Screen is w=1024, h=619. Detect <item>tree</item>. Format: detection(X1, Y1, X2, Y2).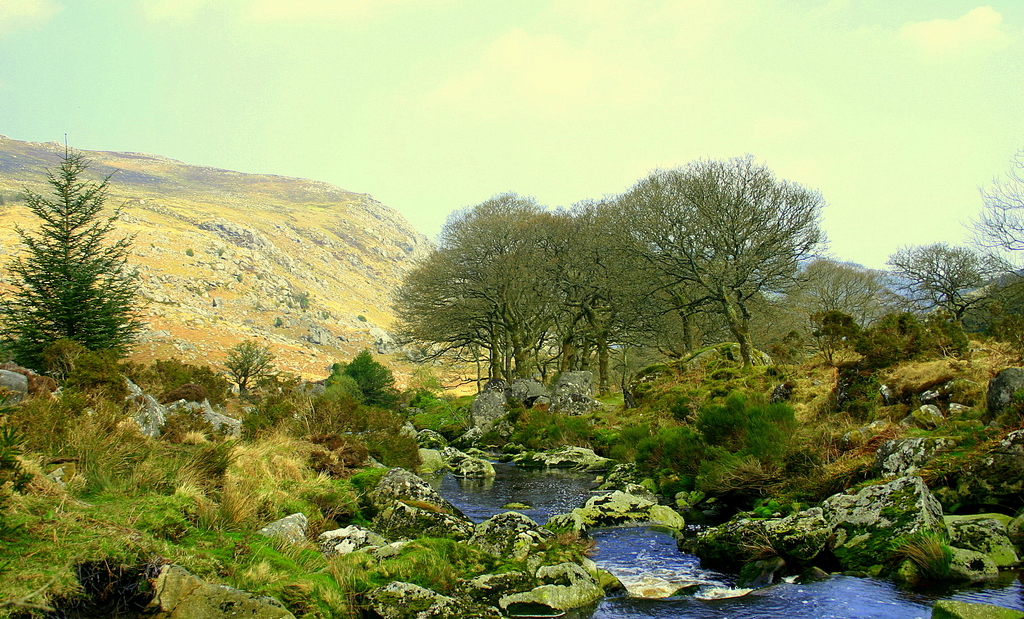
detection(2, 154, 153, 386).
